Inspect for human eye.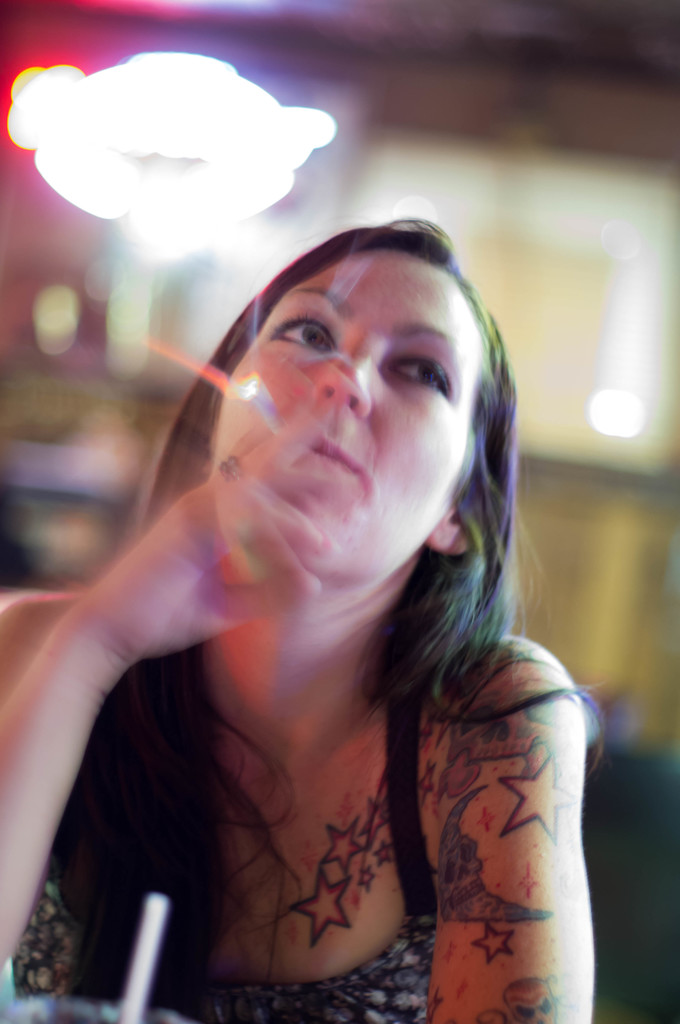
Inspection: [x1=270, y1=312, x2=343, y2=350].
